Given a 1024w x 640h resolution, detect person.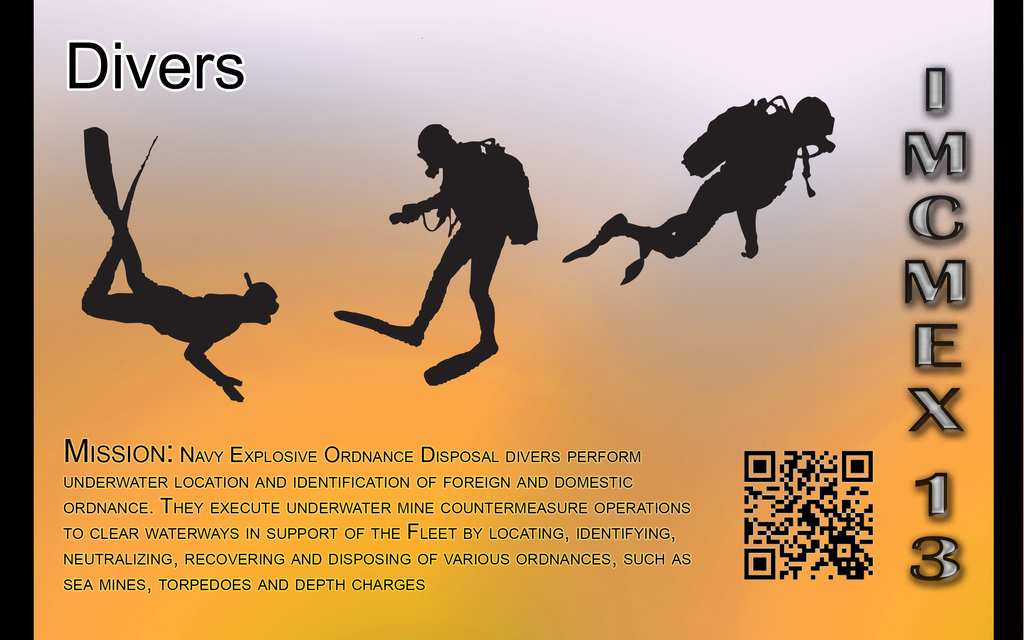
(x1=67, y1=125, x2=296, y2=429).
